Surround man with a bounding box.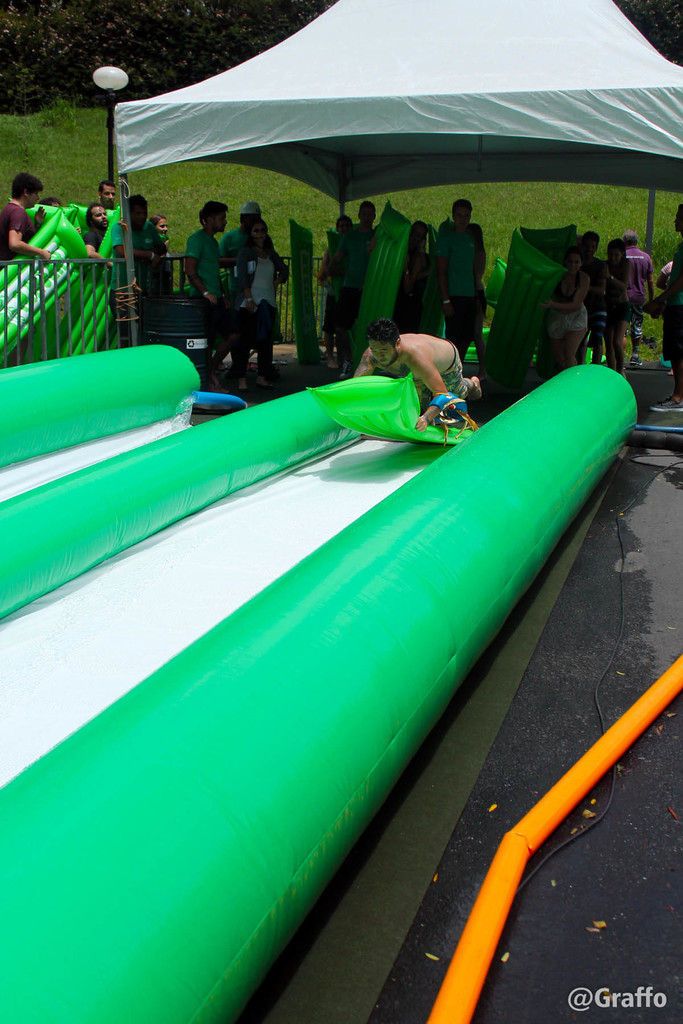
104,196,169,347.
